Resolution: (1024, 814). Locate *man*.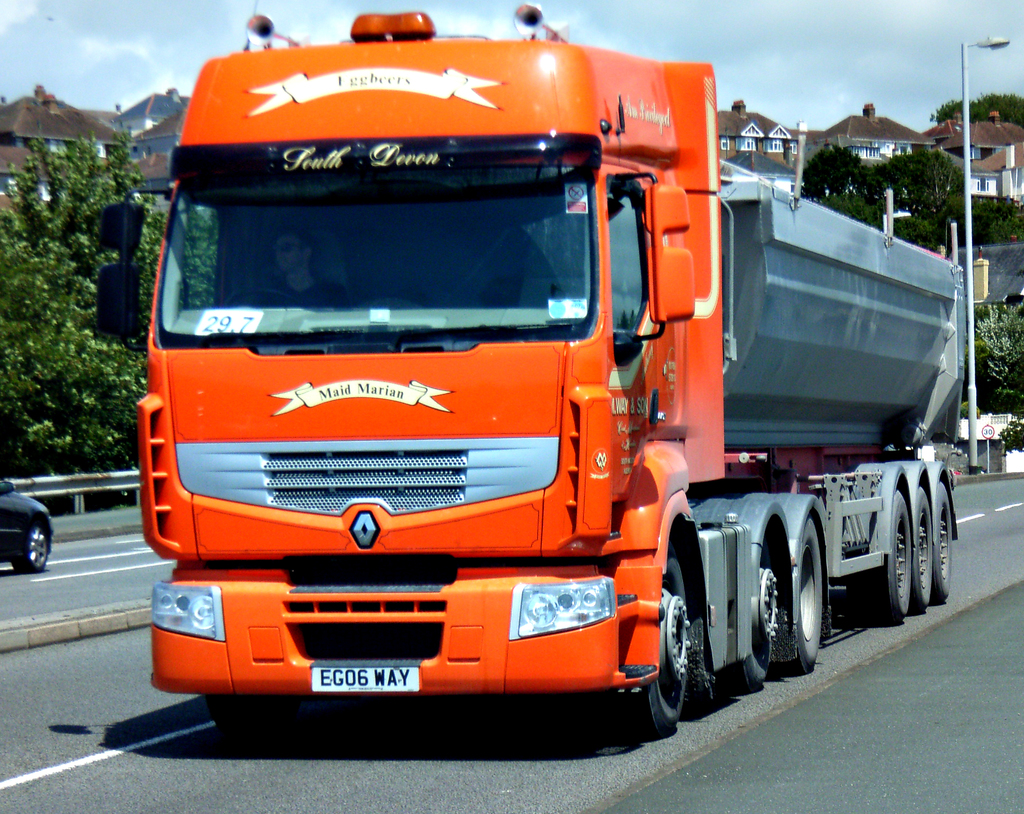
box(239, 225, 351, 312).
